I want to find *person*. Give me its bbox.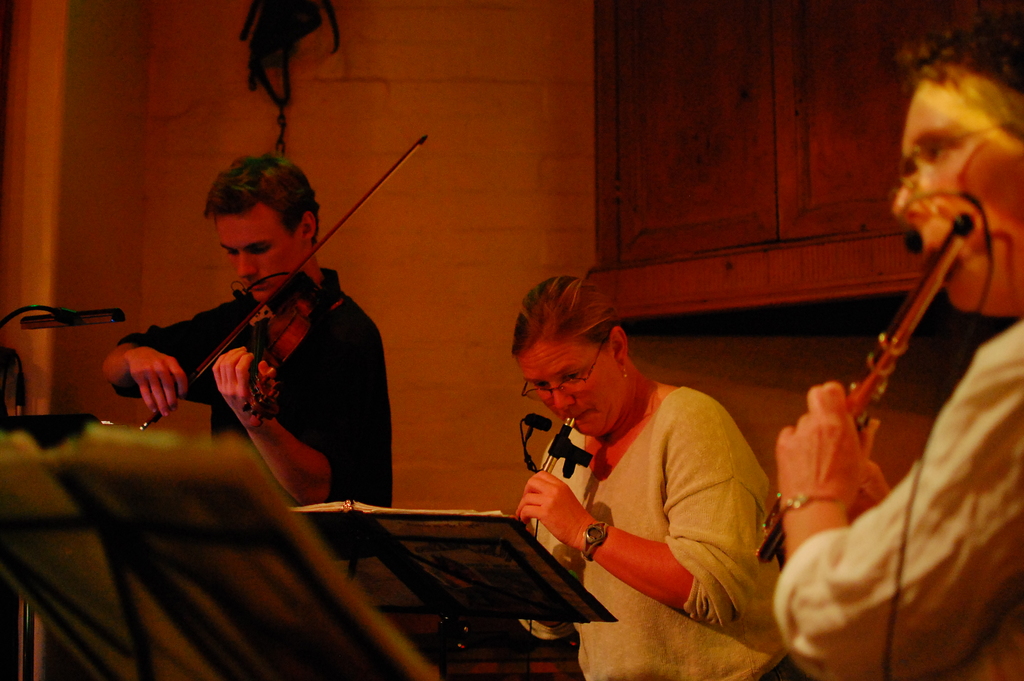
box(499, 282, 772, 657).
